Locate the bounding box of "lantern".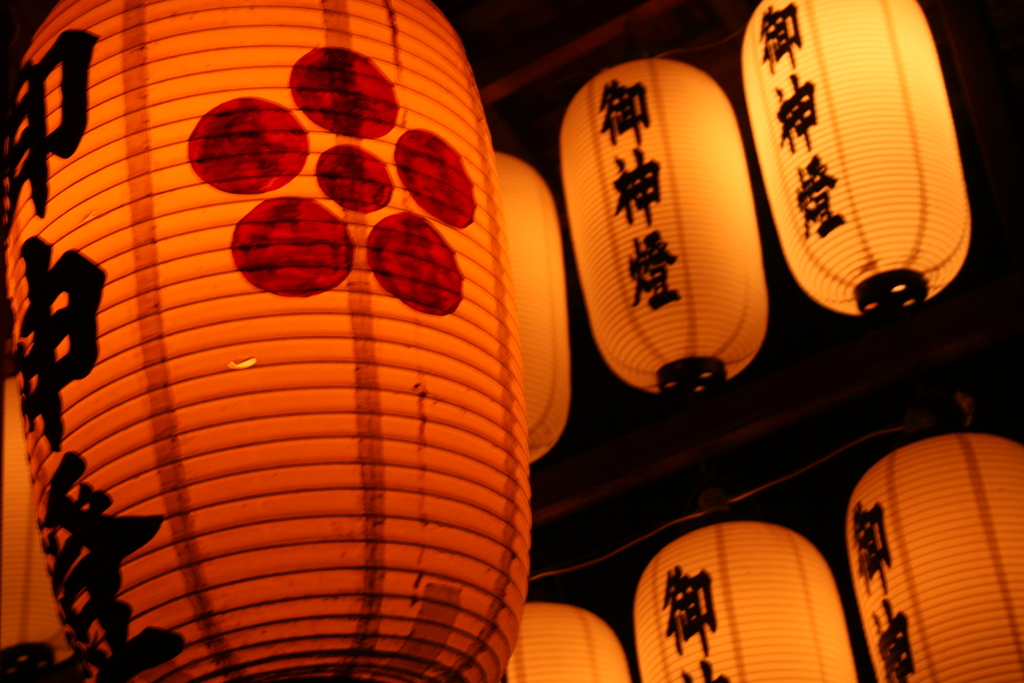
Bounding box: (498,155,560,457).
